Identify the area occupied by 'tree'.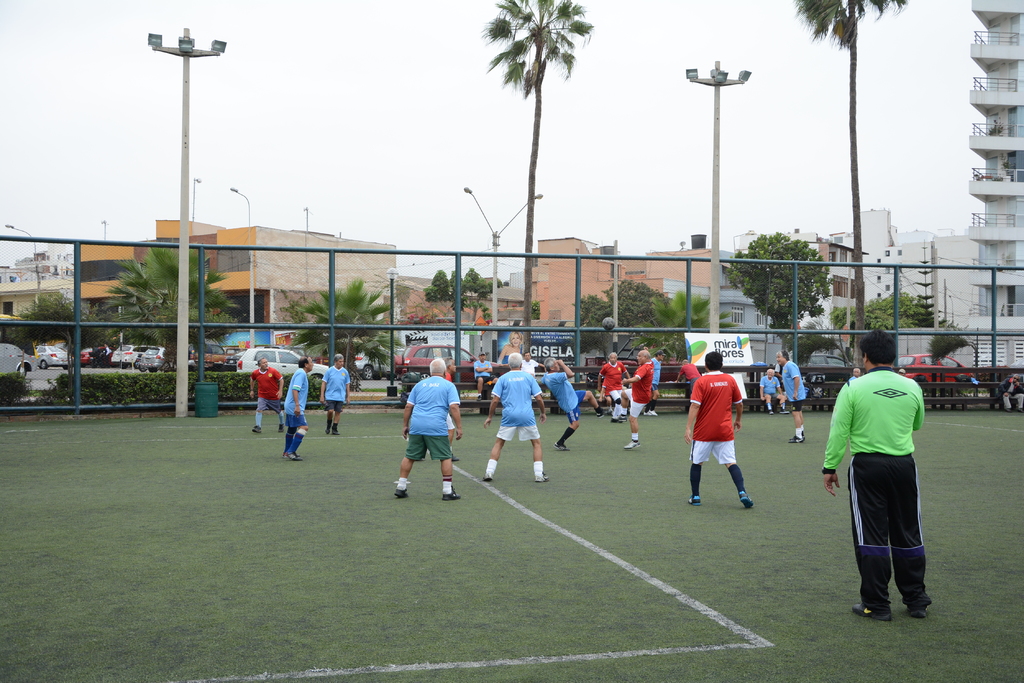
Area: 569, 276, 684, 358.
